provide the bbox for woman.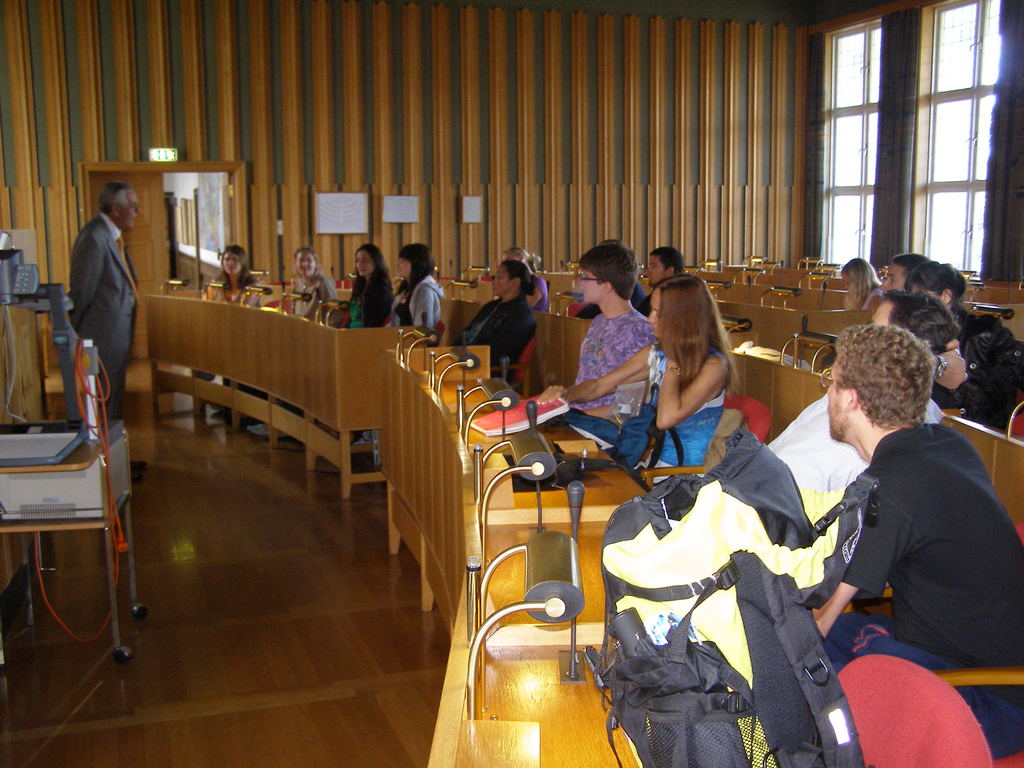
detection(342, 244, 397, 328).
